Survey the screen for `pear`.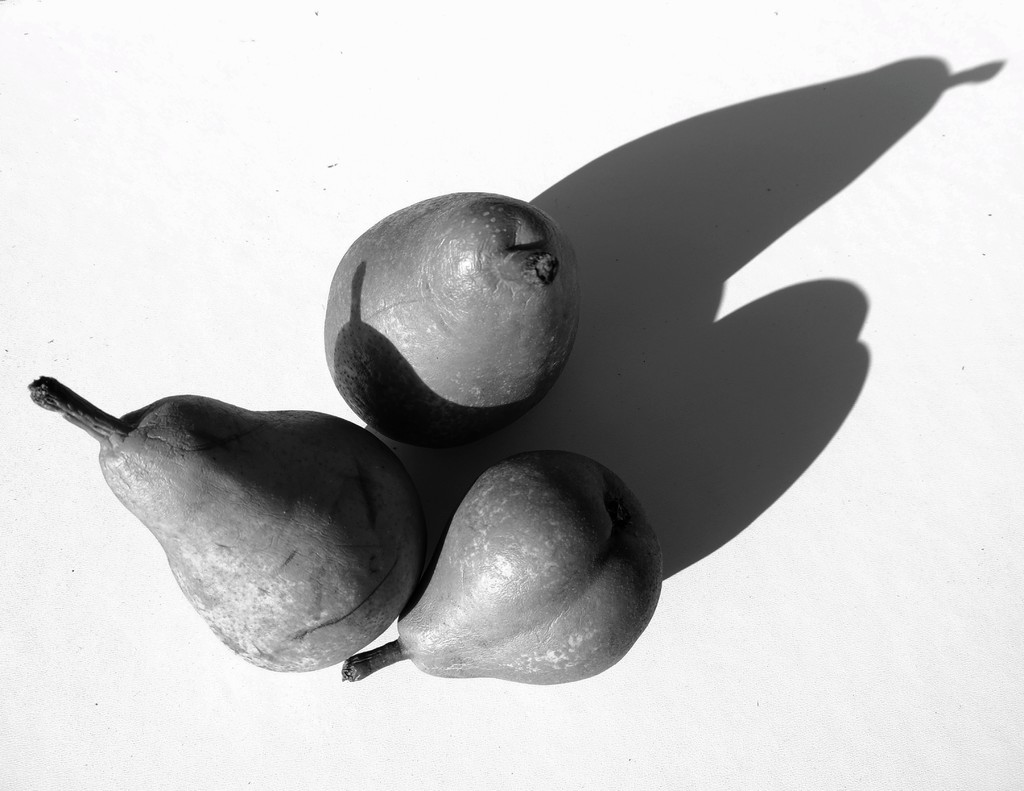
Survey found: l=321, t=188, r=581, b=445.
